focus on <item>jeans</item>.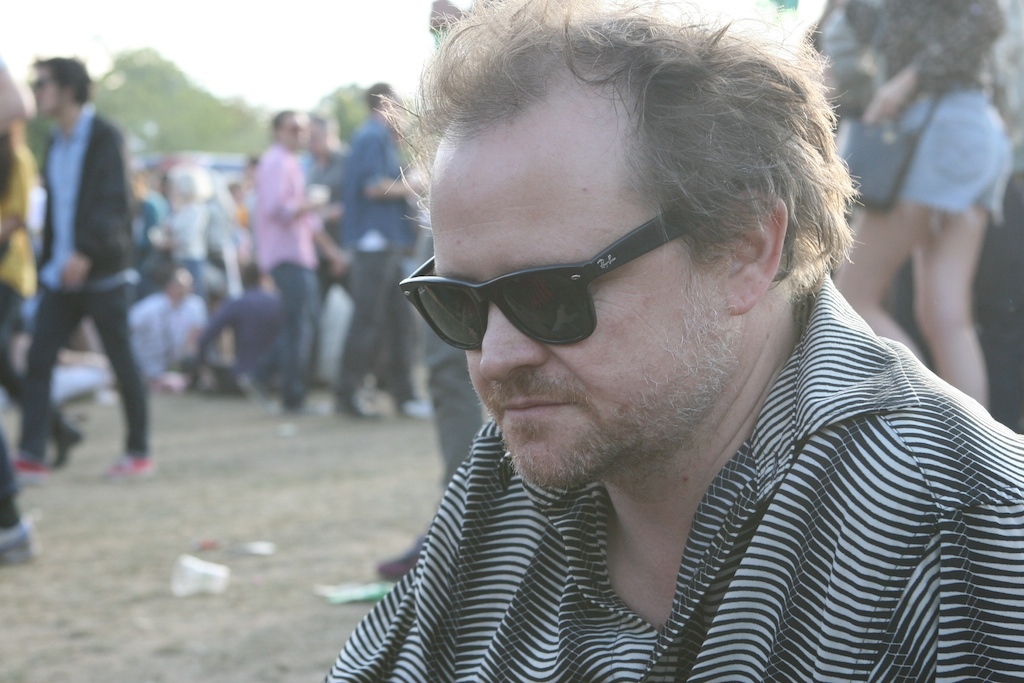
Focused at (left=16, top=238, right=152, bottom=449).
